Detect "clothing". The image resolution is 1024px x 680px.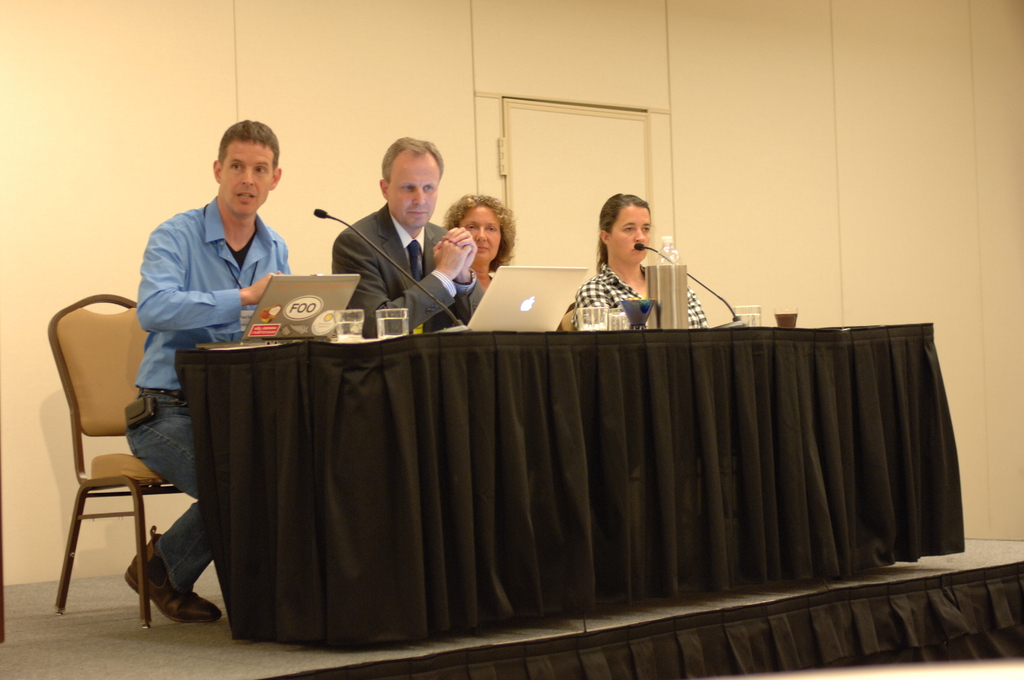
<region>568, 264, 710, 339</region>.
